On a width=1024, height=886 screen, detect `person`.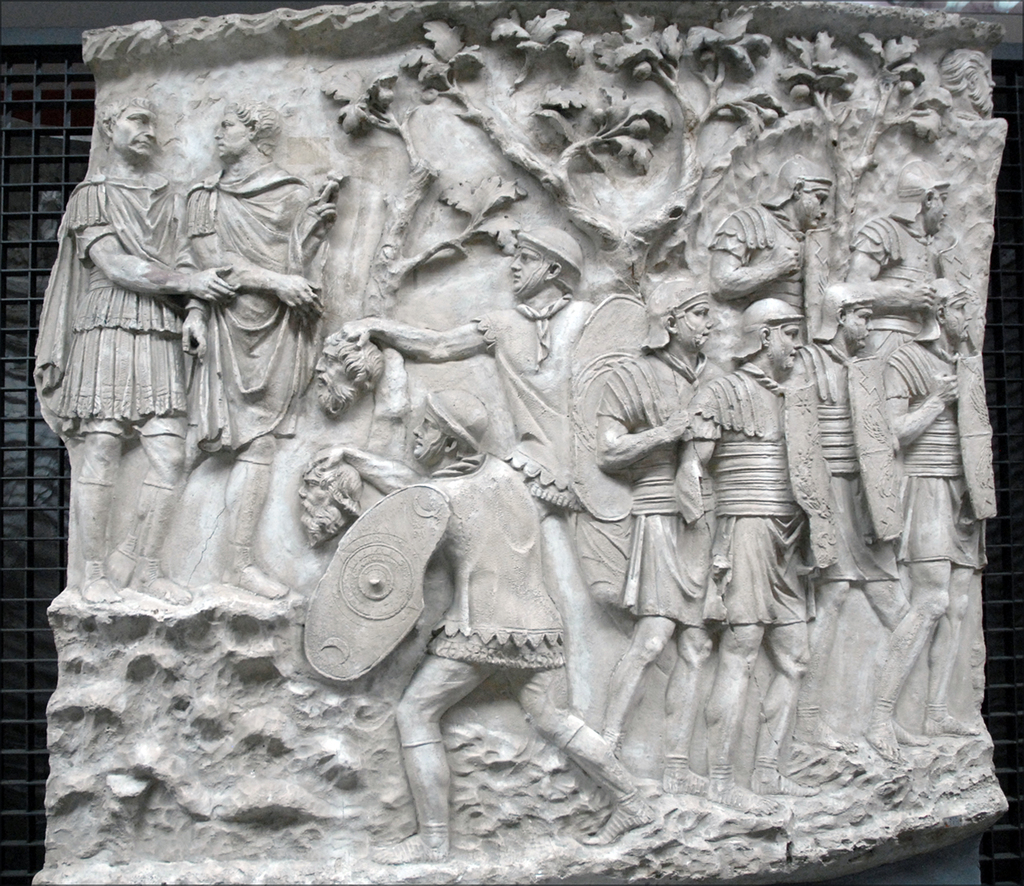
107:103:317:600.
